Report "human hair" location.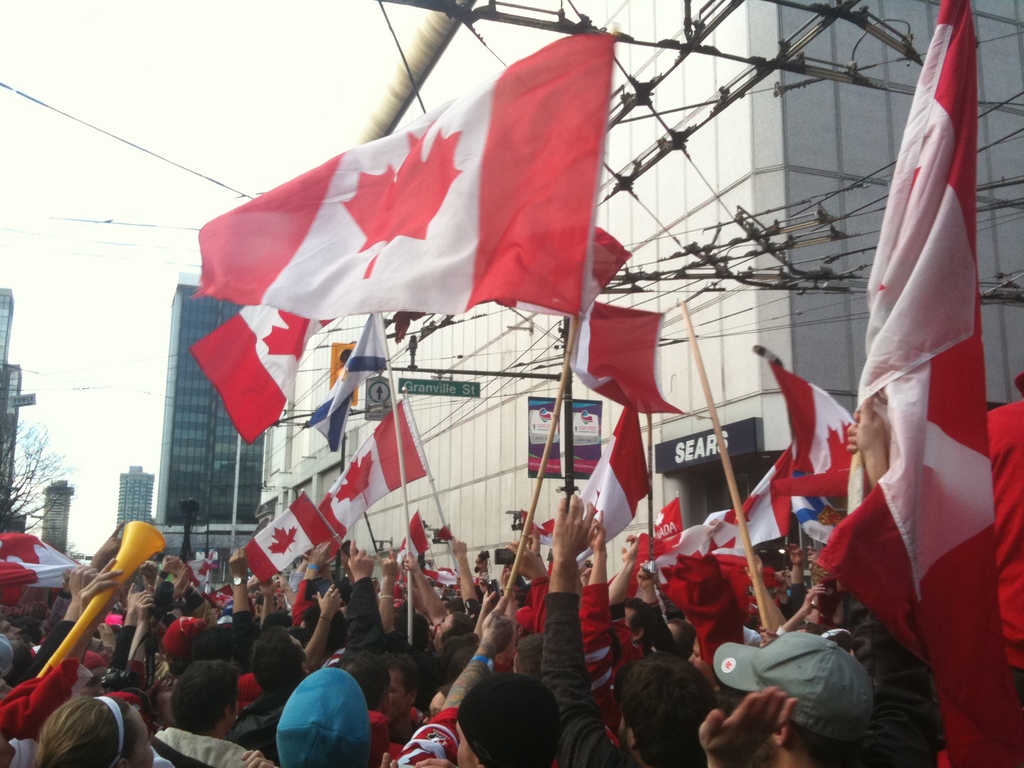
Report: <box>626,593,651,611</box>.
